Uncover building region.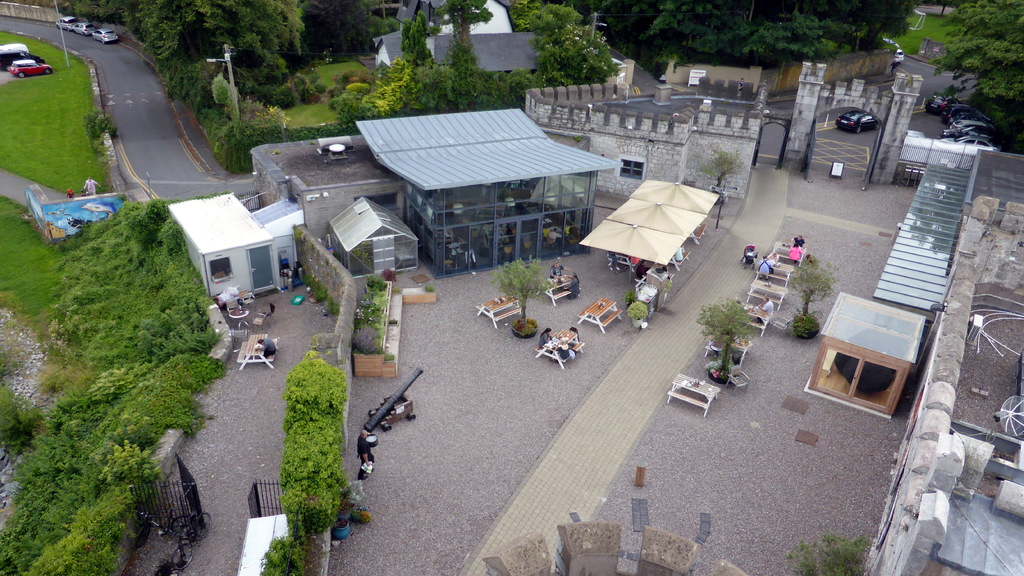
Uncovered: rect(522, 60, 764, 199).
